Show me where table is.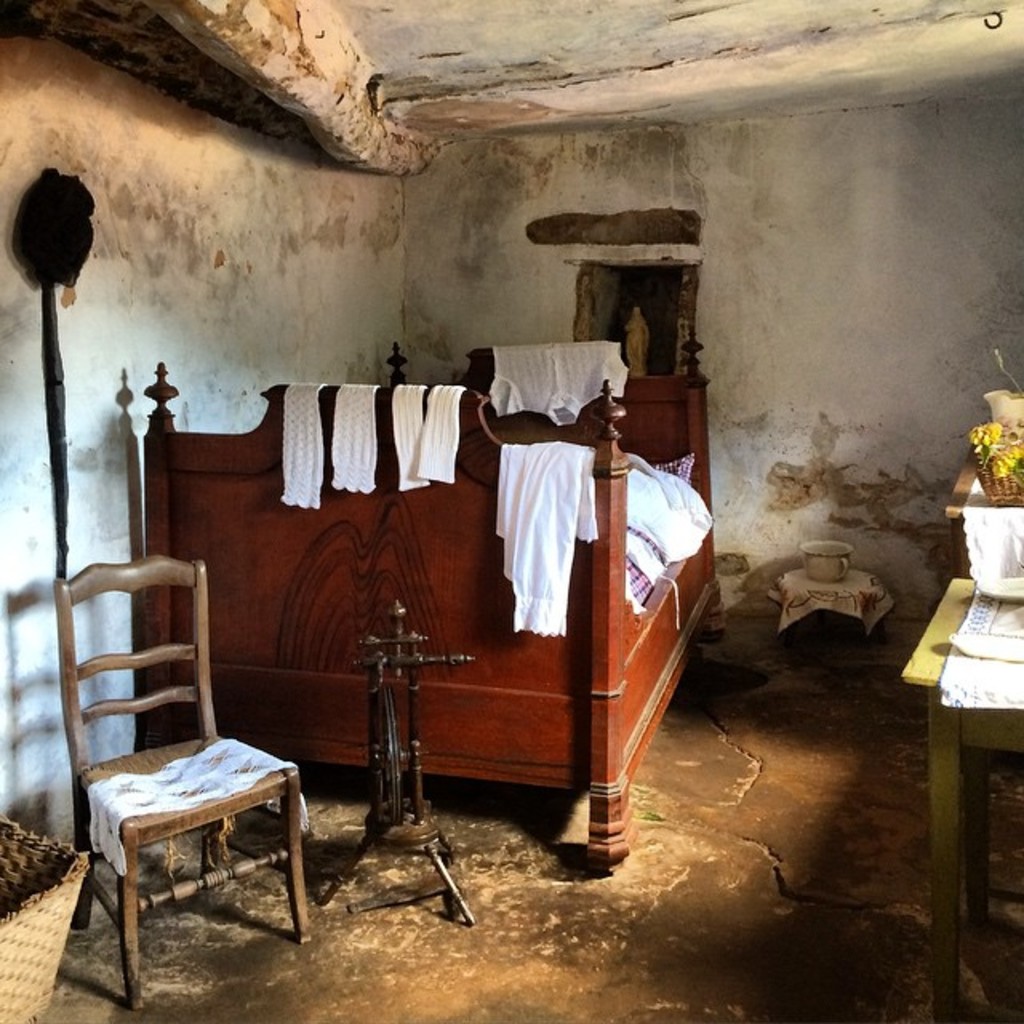
table is at (left=941, top=445, right=1022, bottom=574).
